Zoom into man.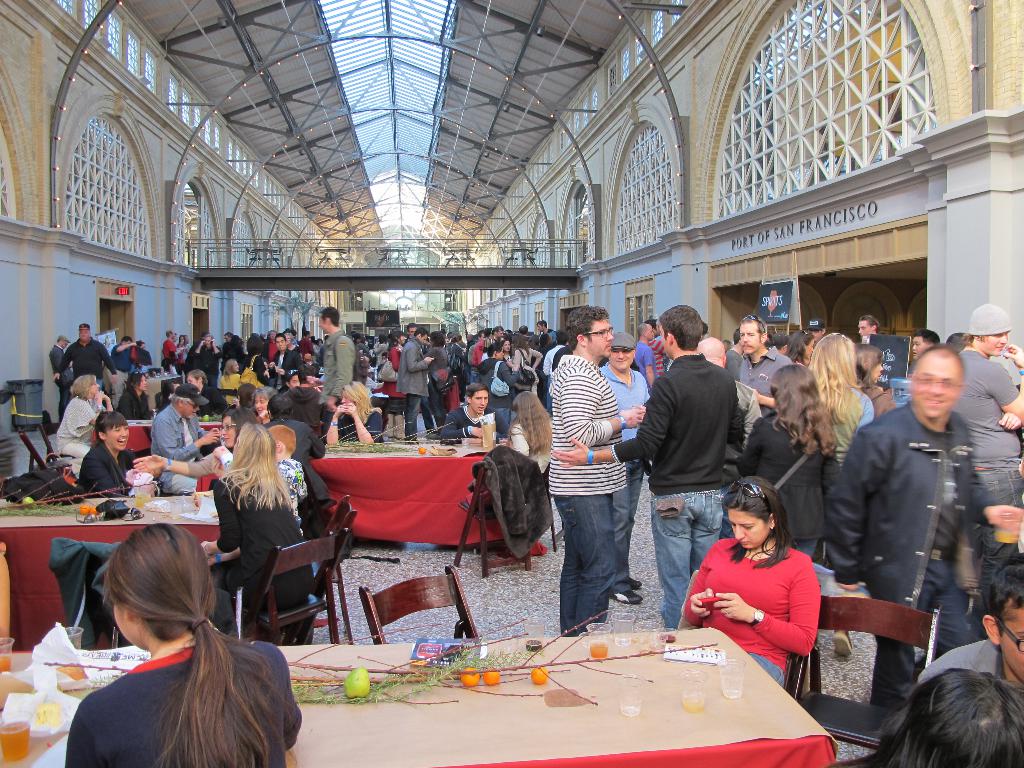
Zoom target: [x1=944, y1=301, x2=1023, y2=549].
